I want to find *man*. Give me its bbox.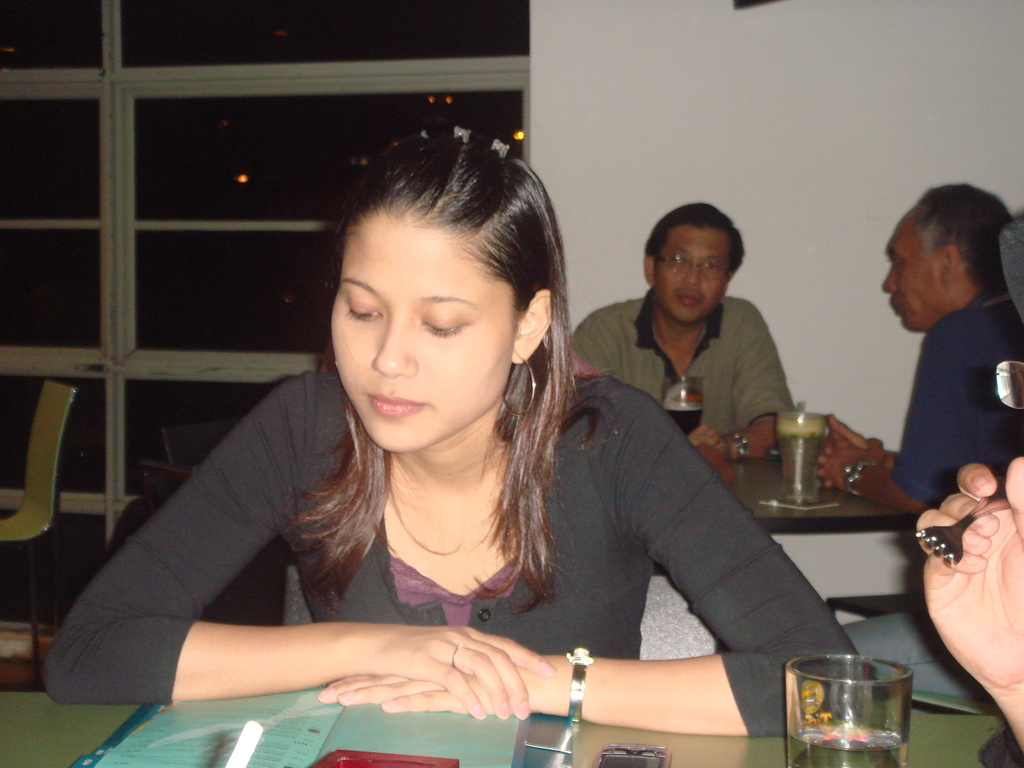
581 211 829 488.
